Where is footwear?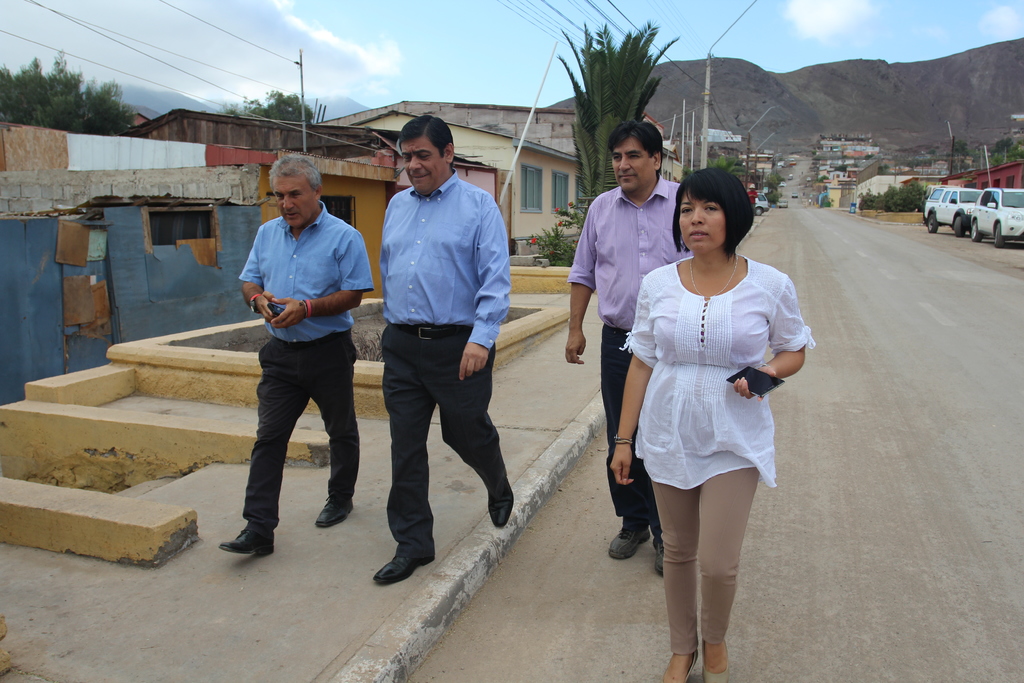
x1=487 y1=471 x2=517 y2=533.
